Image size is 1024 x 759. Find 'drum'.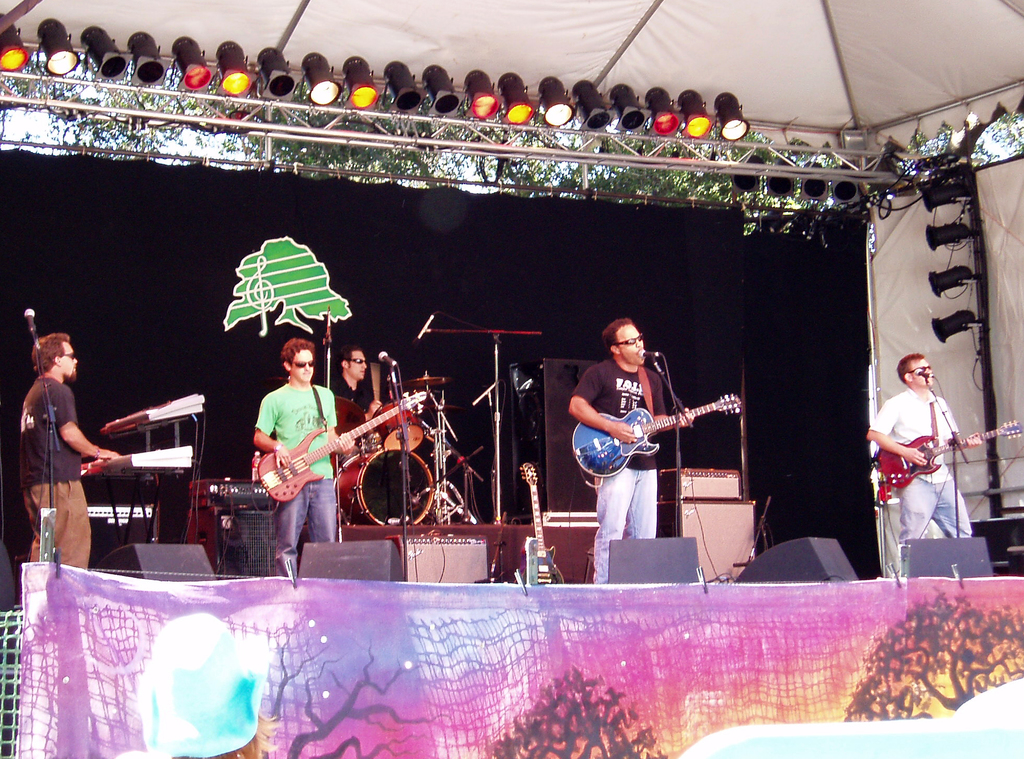
[x1=335, y1=446, x2=438, y2=530].
